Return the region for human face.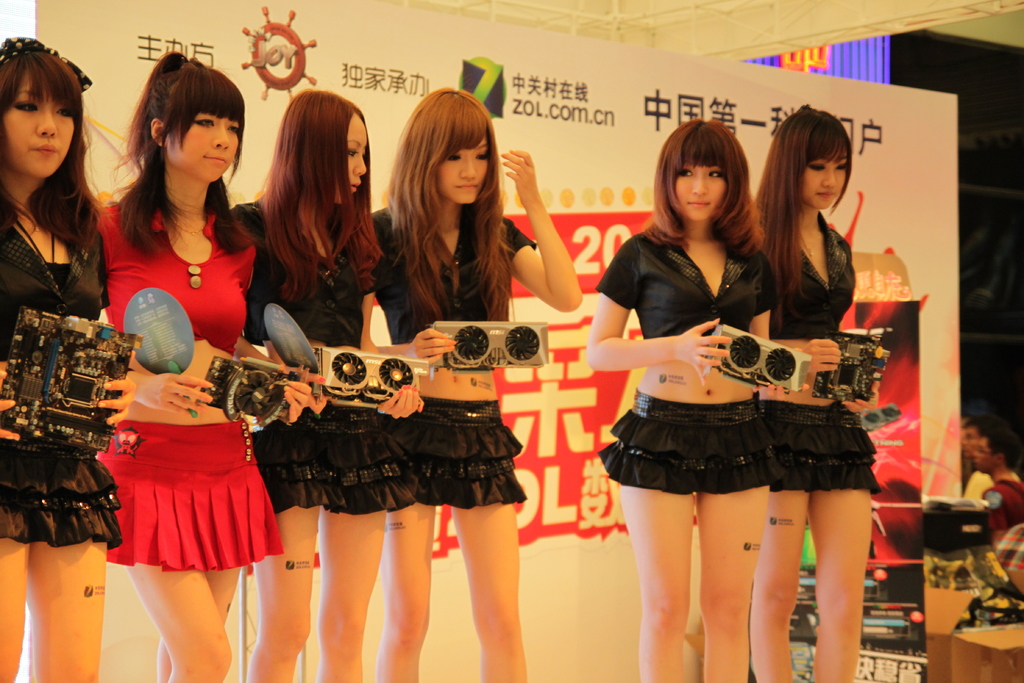
431/138/489/204.
